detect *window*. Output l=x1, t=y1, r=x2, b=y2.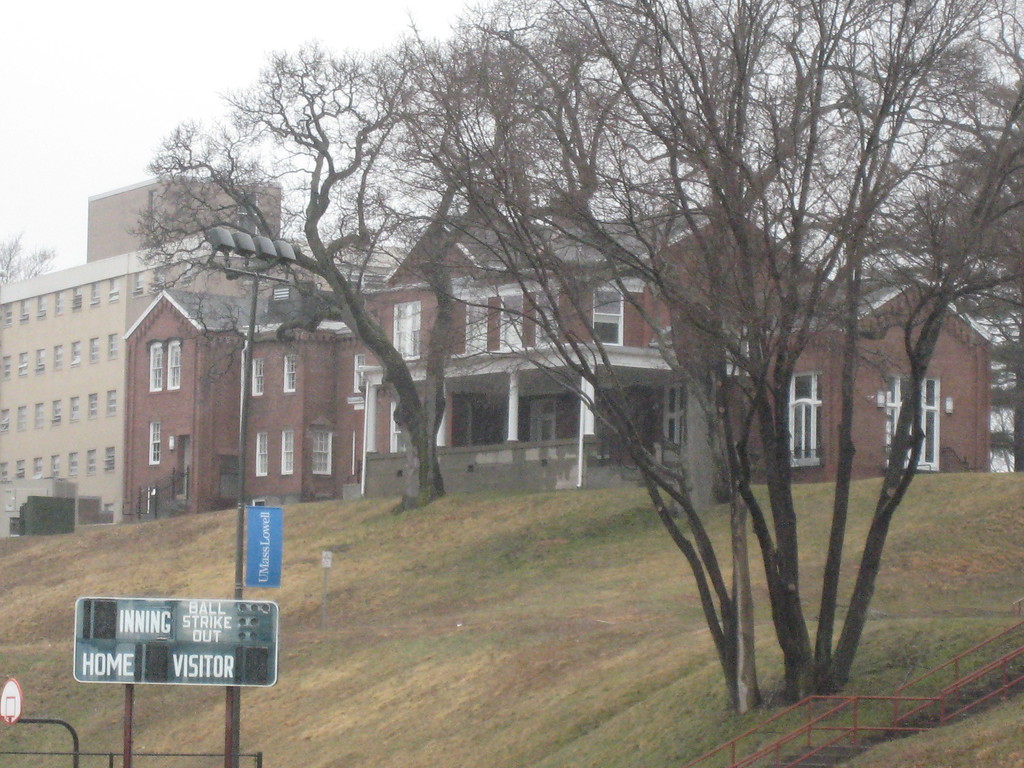
l=154, t=266, r=163, b=293.
